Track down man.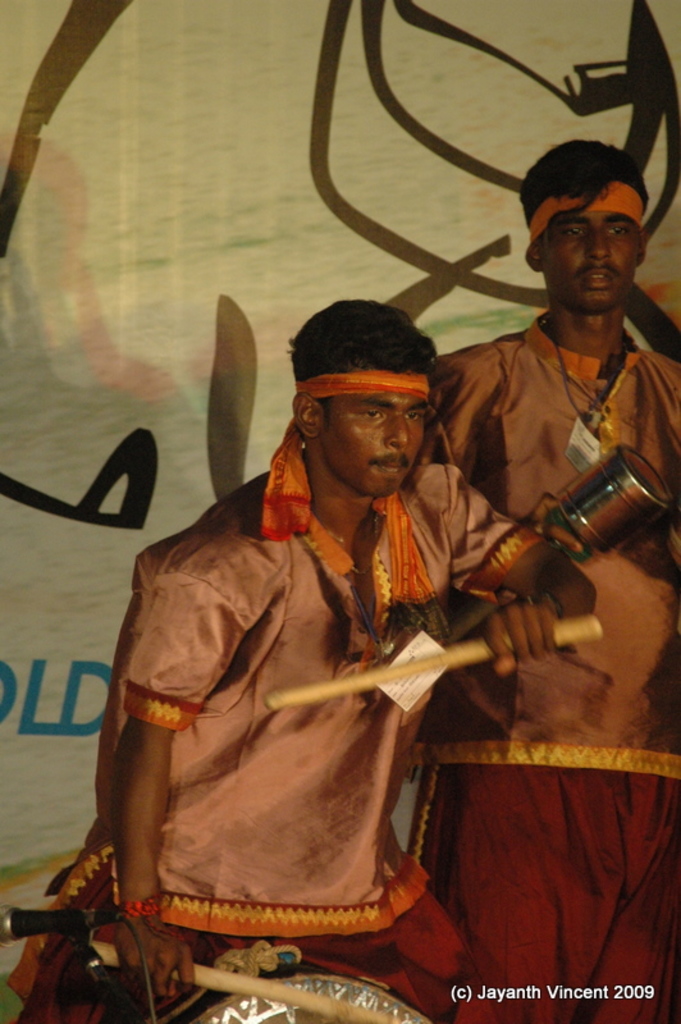
Tracked to Rect(0, 289, 602, 1023).
